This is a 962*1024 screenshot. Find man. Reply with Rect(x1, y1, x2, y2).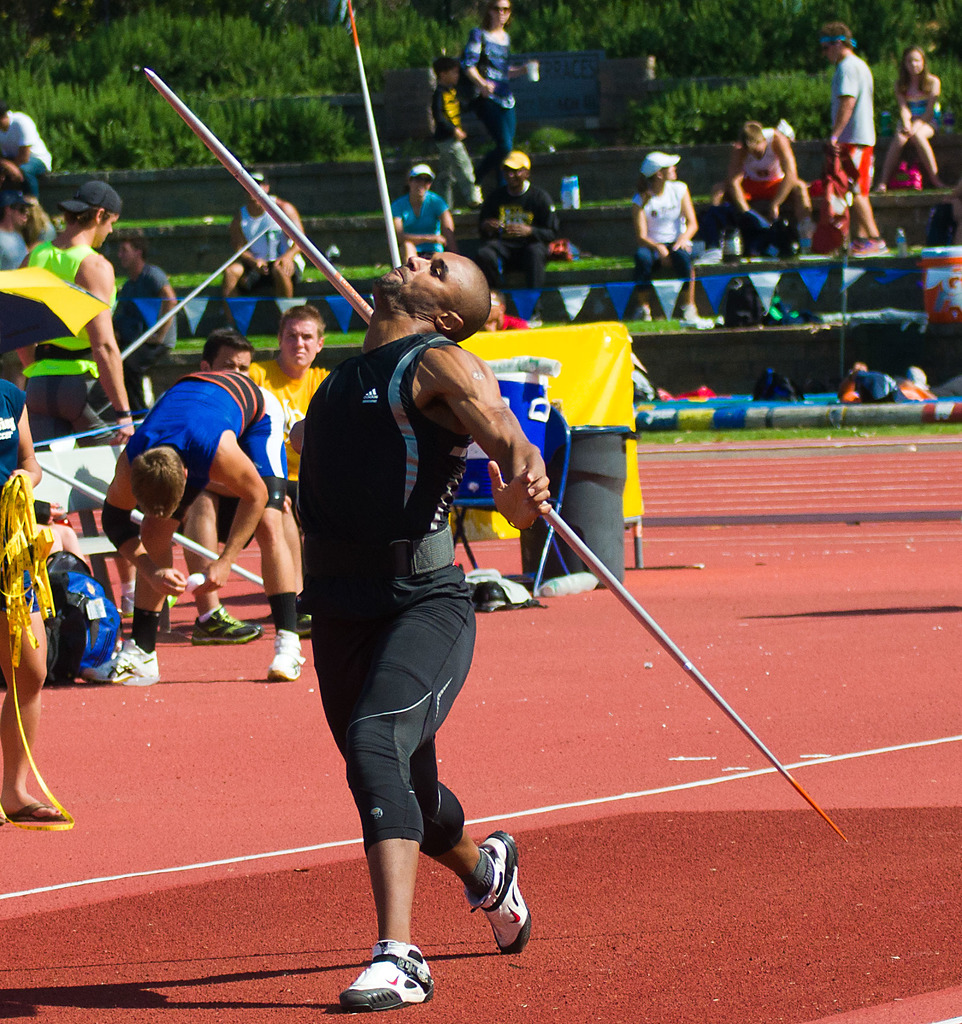
Rect(257, 310, 355, 479).
